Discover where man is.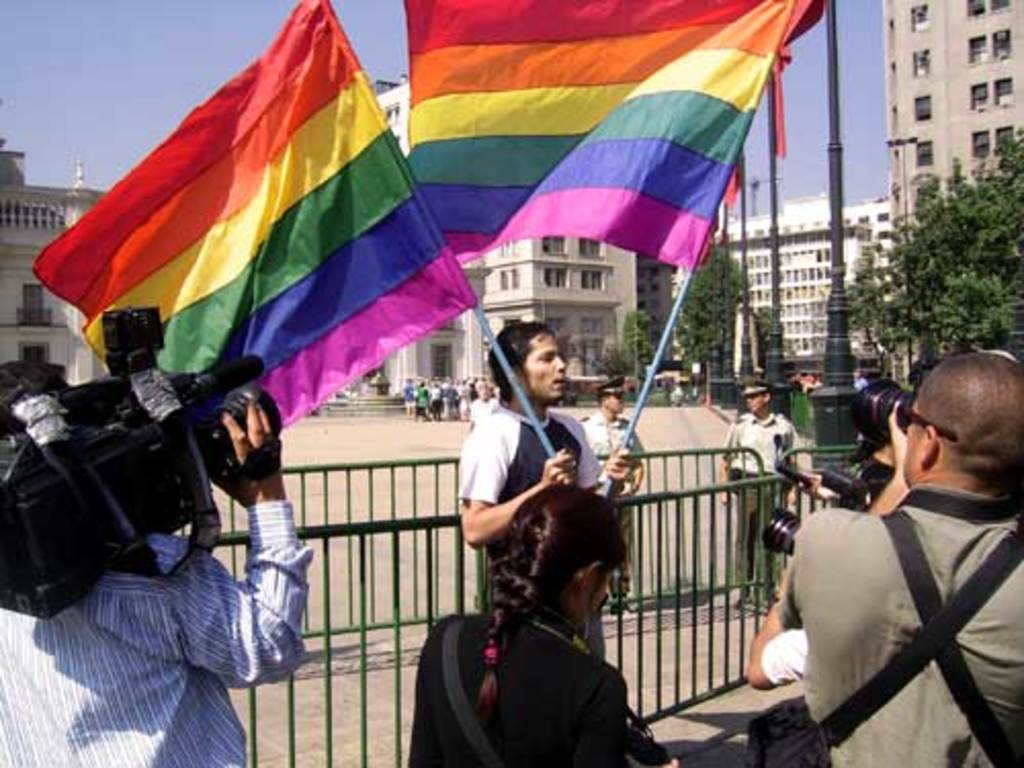
Discovered at (left=0, top=360, right=311, bottom=766).
